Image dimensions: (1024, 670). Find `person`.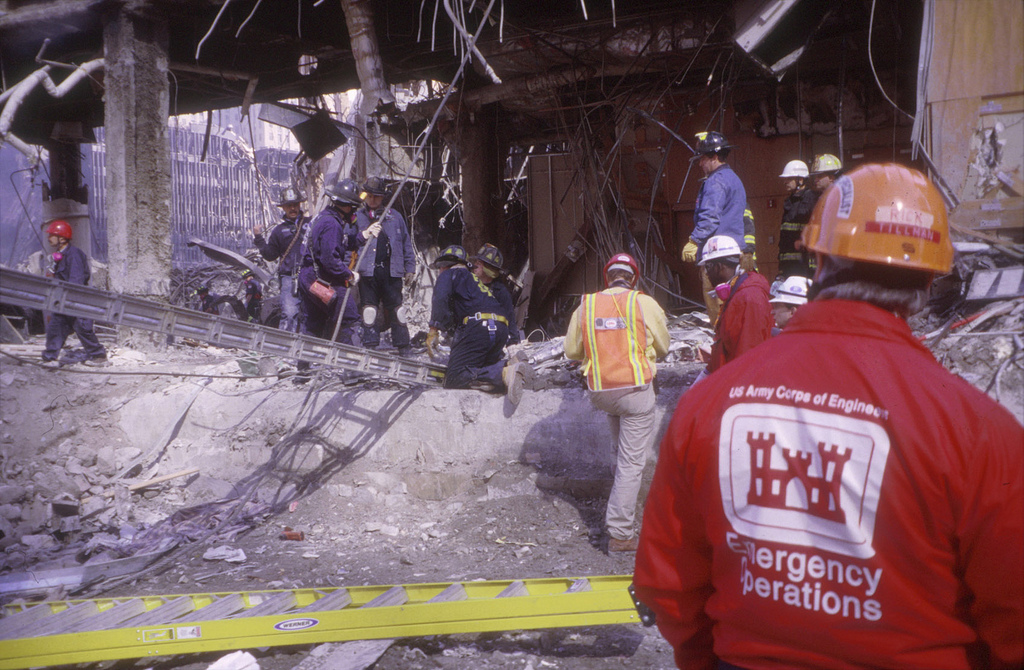
BBox(433, 247, 554, 391).
